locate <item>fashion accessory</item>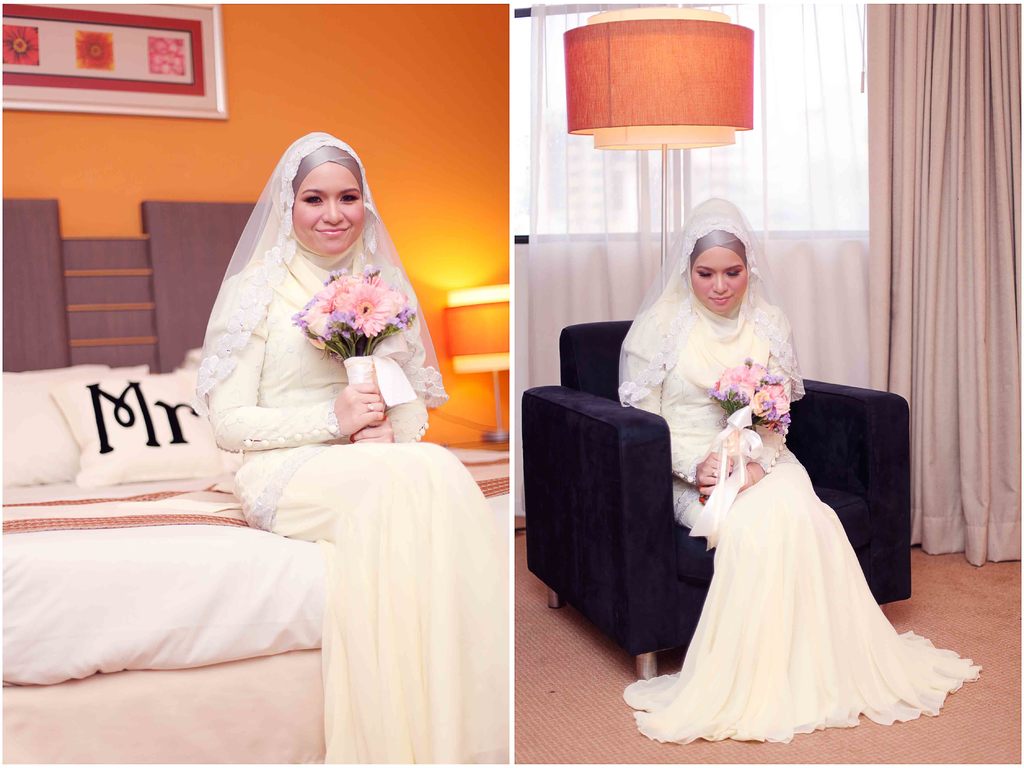
{"left": 708, "top": 467, "right": 719, "bottom": 479}
